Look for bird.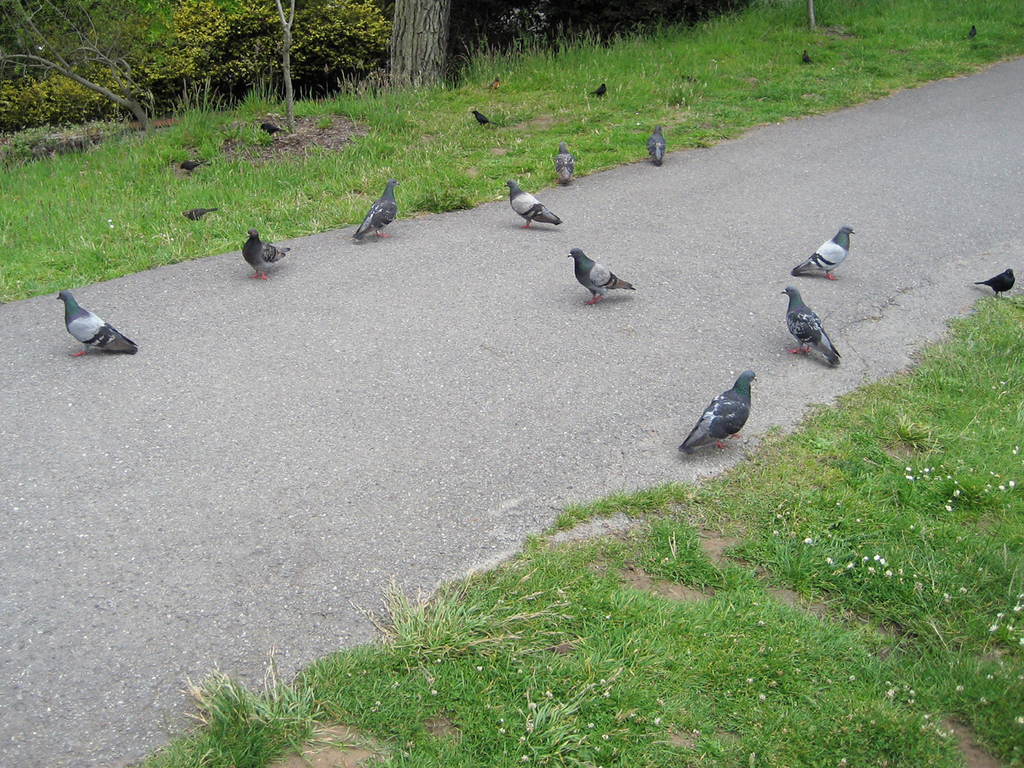
Found: <bbox>780, 283, 841, 365</bbox>.
